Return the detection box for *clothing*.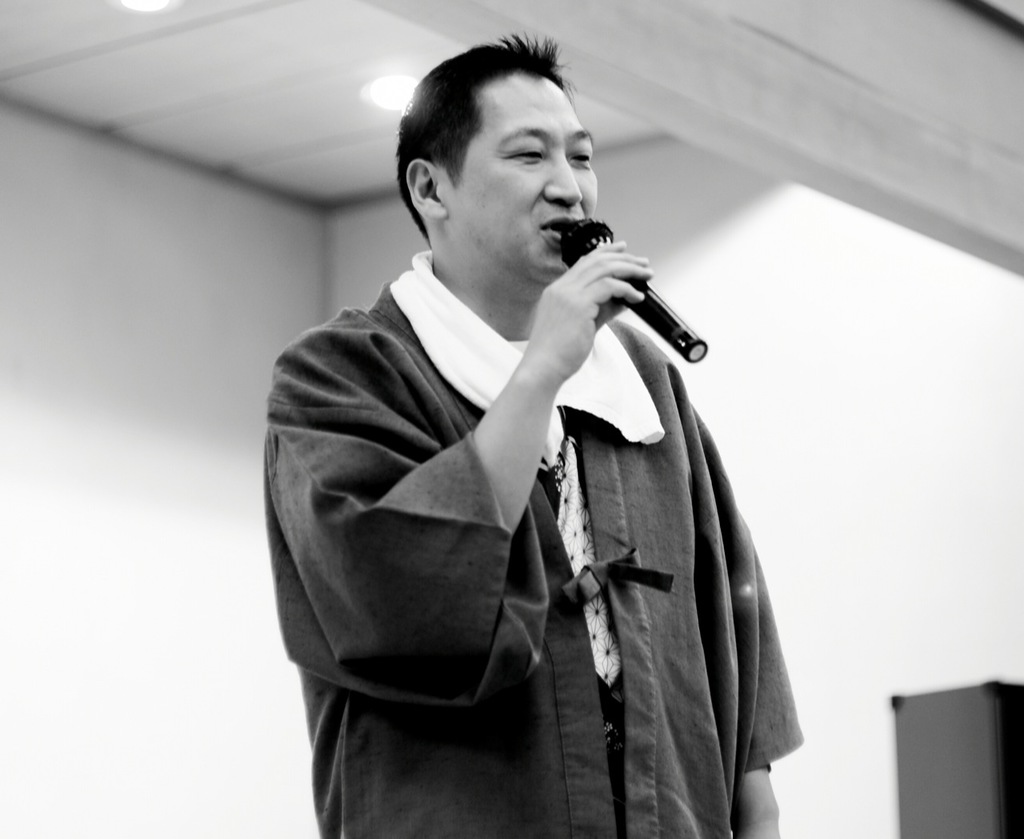
bbox(256, 202, 779, 814).
